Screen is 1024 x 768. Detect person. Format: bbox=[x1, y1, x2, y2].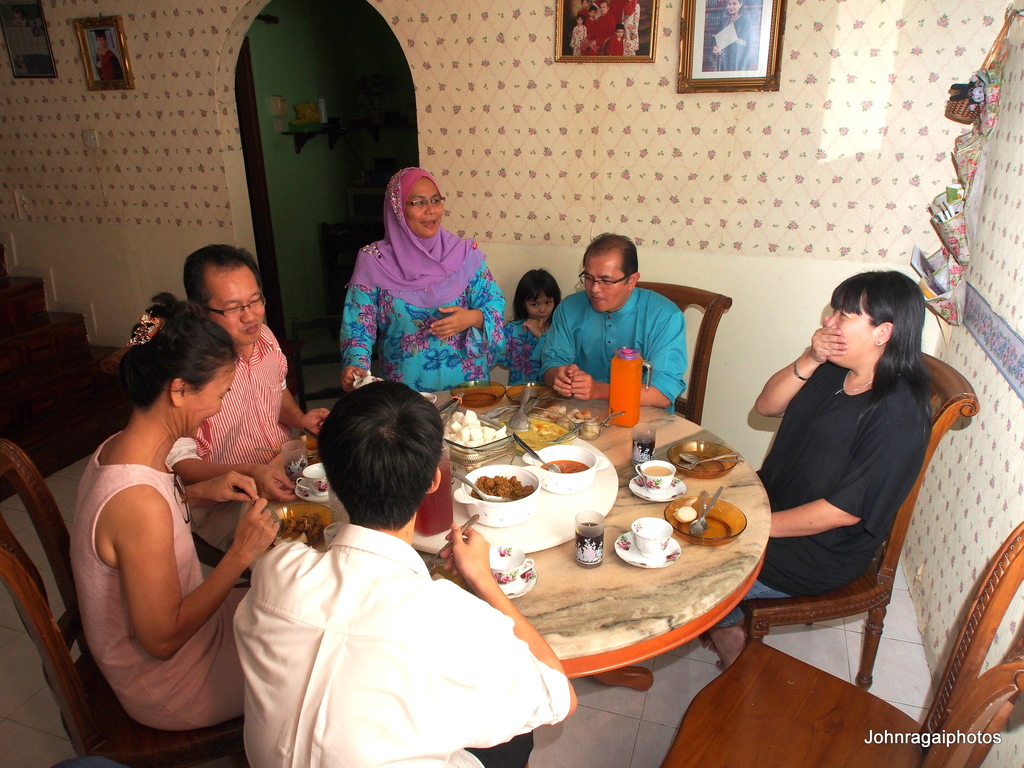
bbox=[710, 0, 751, 71].
